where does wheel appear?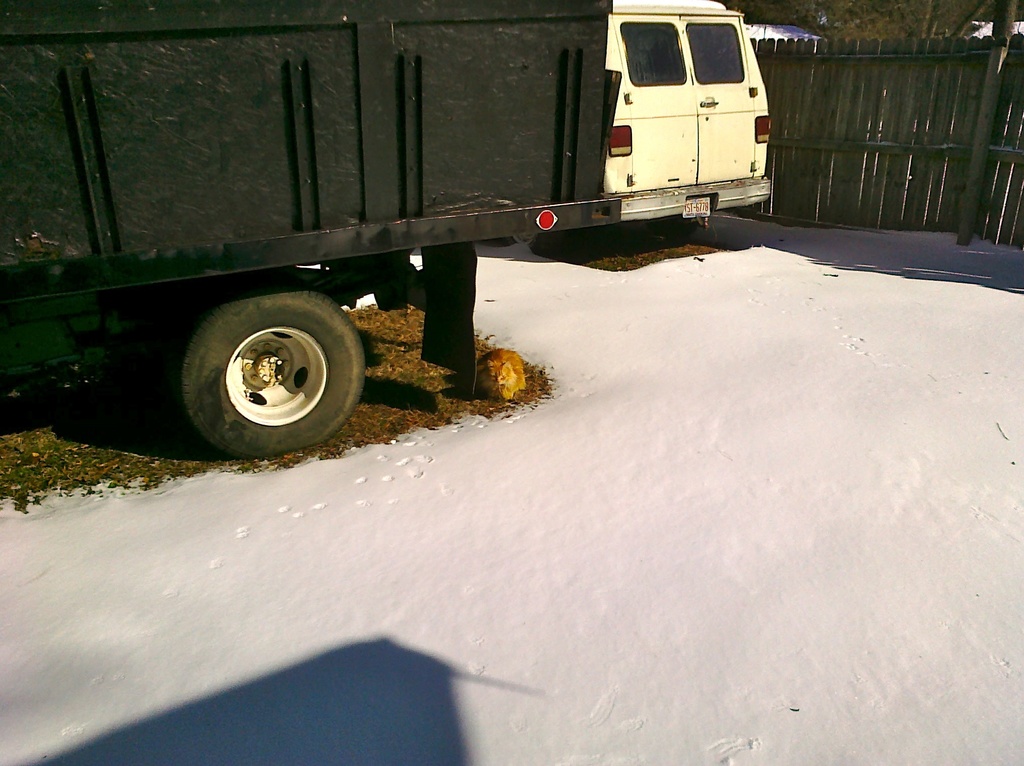
Appears at box(178, 282, 355, 443).
